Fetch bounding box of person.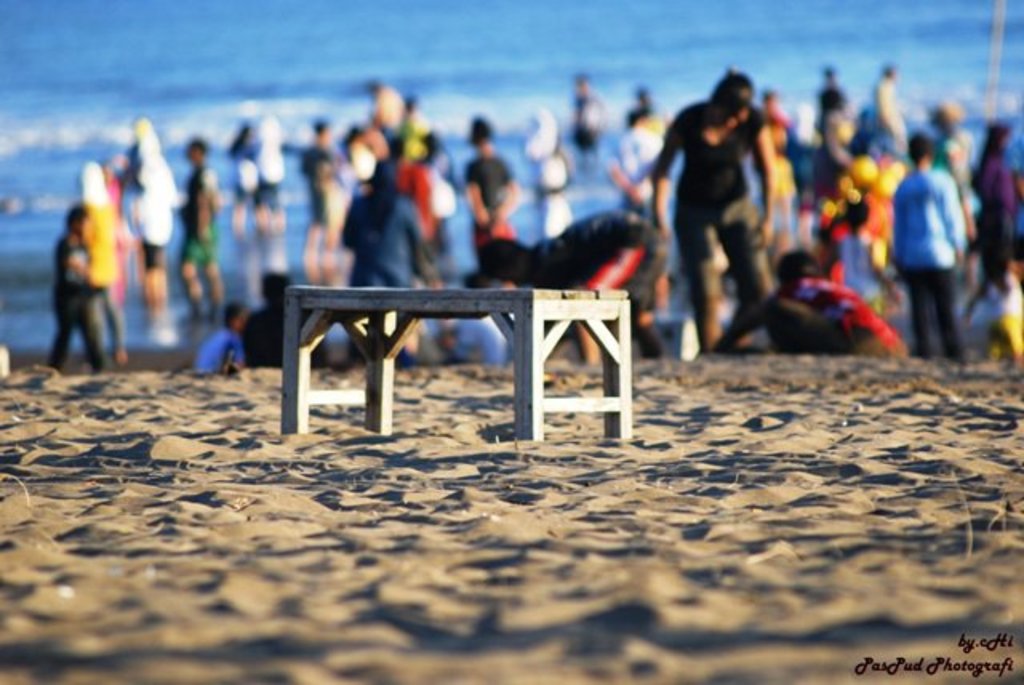
Bbox: {"x1": 610, "y1": 106, "x2": 672, "y2": 312}.
